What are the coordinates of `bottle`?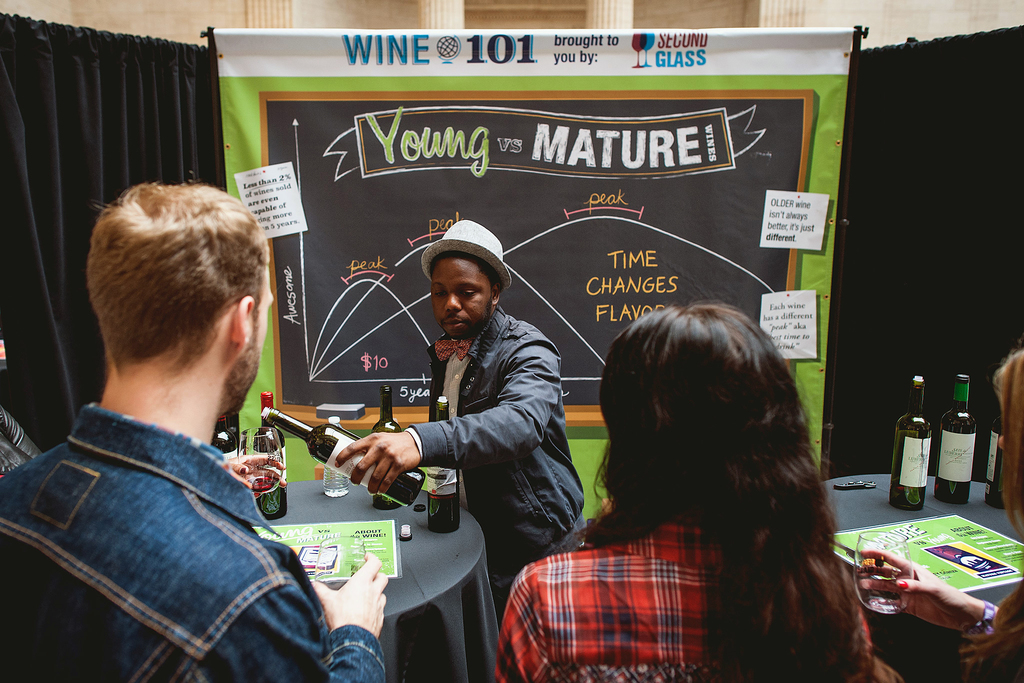
<bbox>423, 389, 456, 536</bbox>.
